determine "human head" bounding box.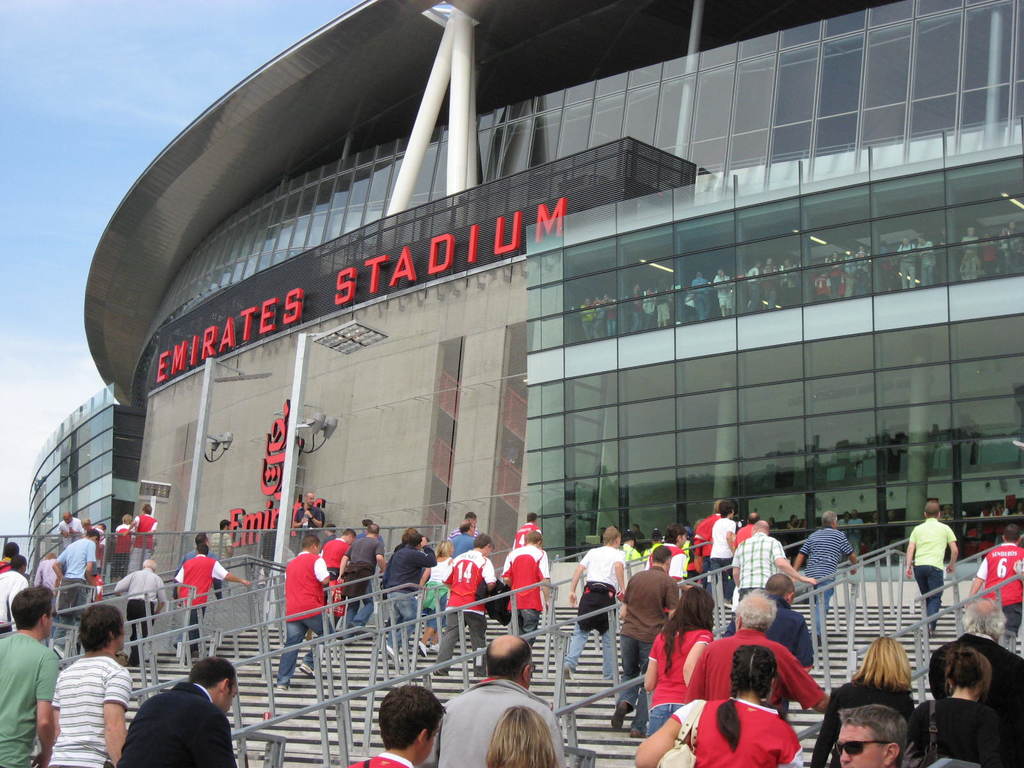
Determined: detection(194, 532, 207, 543).
